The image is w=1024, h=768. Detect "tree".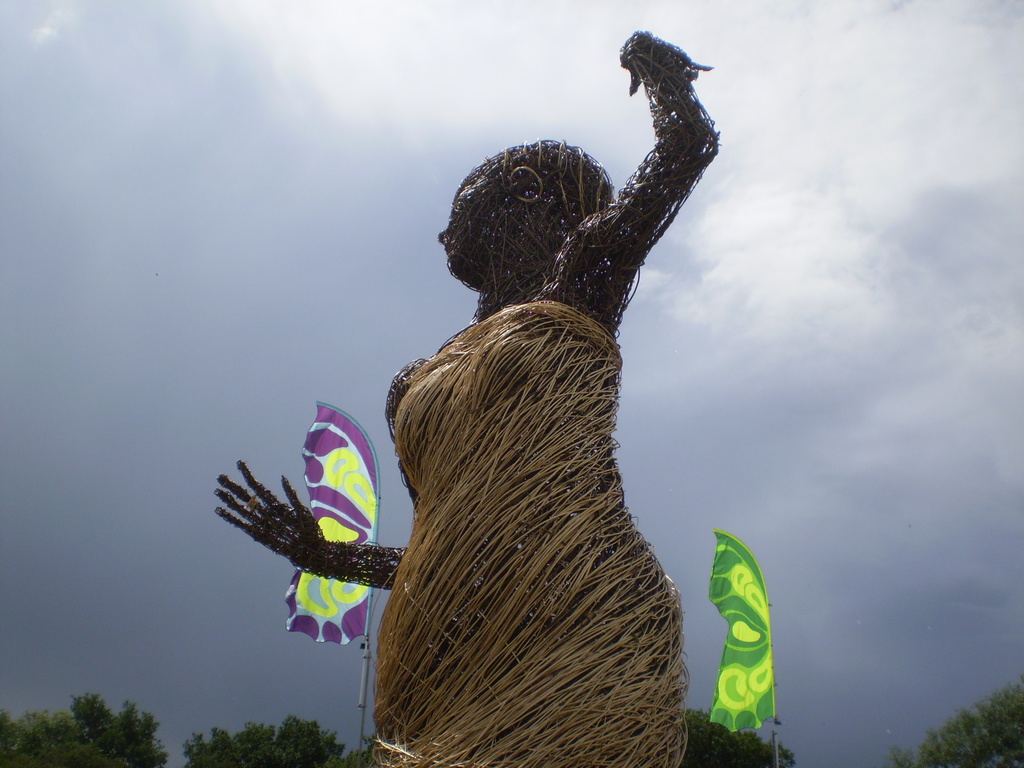
Detection: [677, 707, 794, 767].
